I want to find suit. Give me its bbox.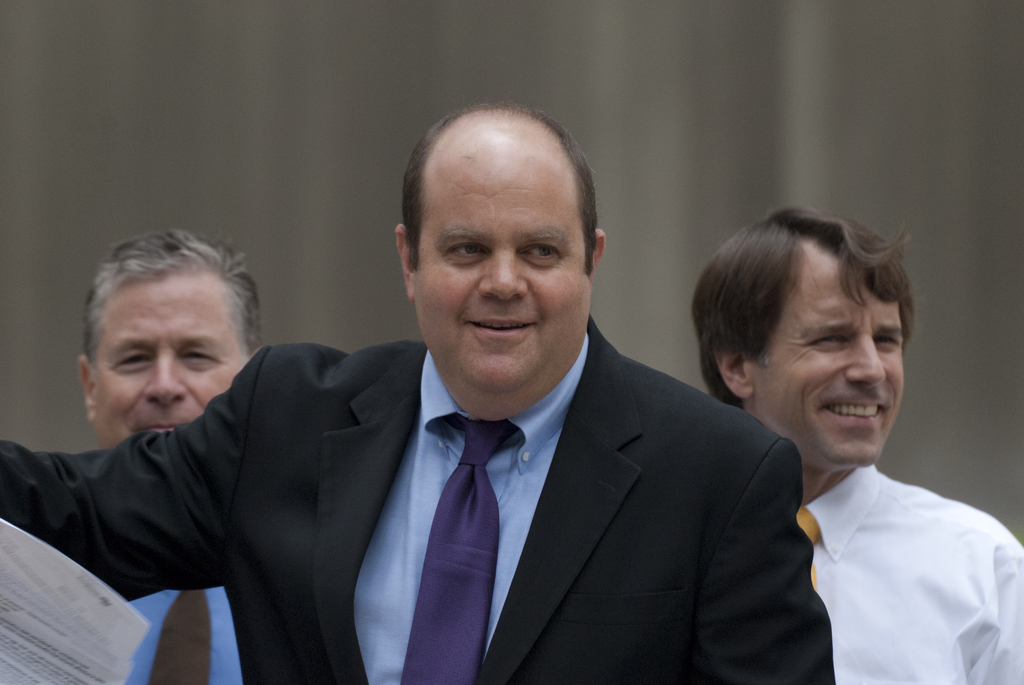
rect(0, 315, 835, 684).
